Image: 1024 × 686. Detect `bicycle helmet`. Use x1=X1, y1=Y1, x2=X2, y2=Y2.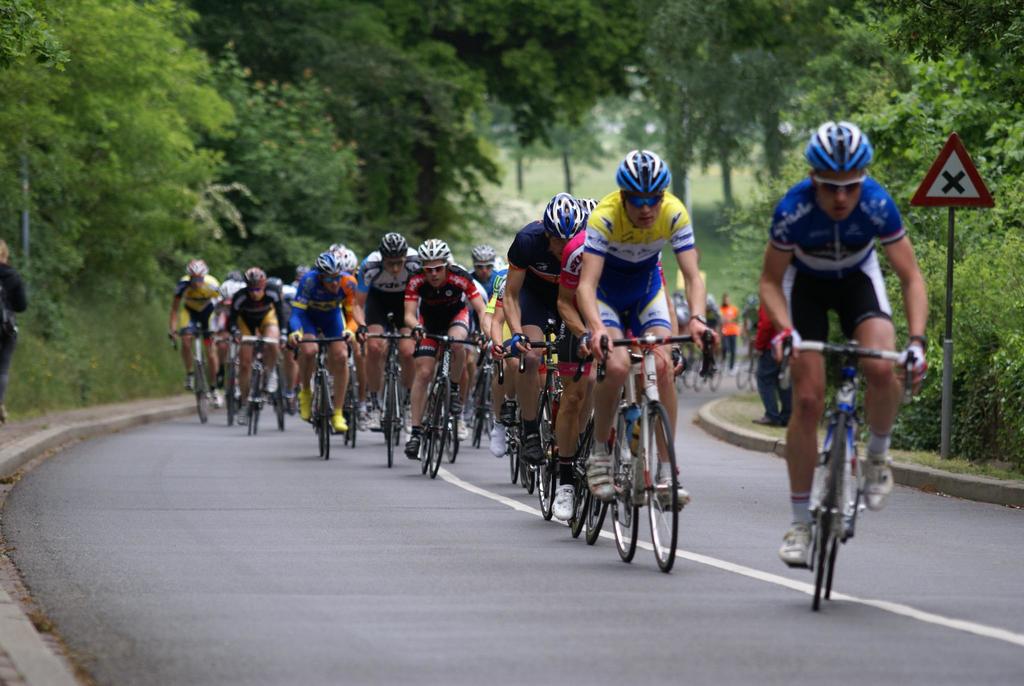
x1=376, y1=229, x2=410, y2=255.
